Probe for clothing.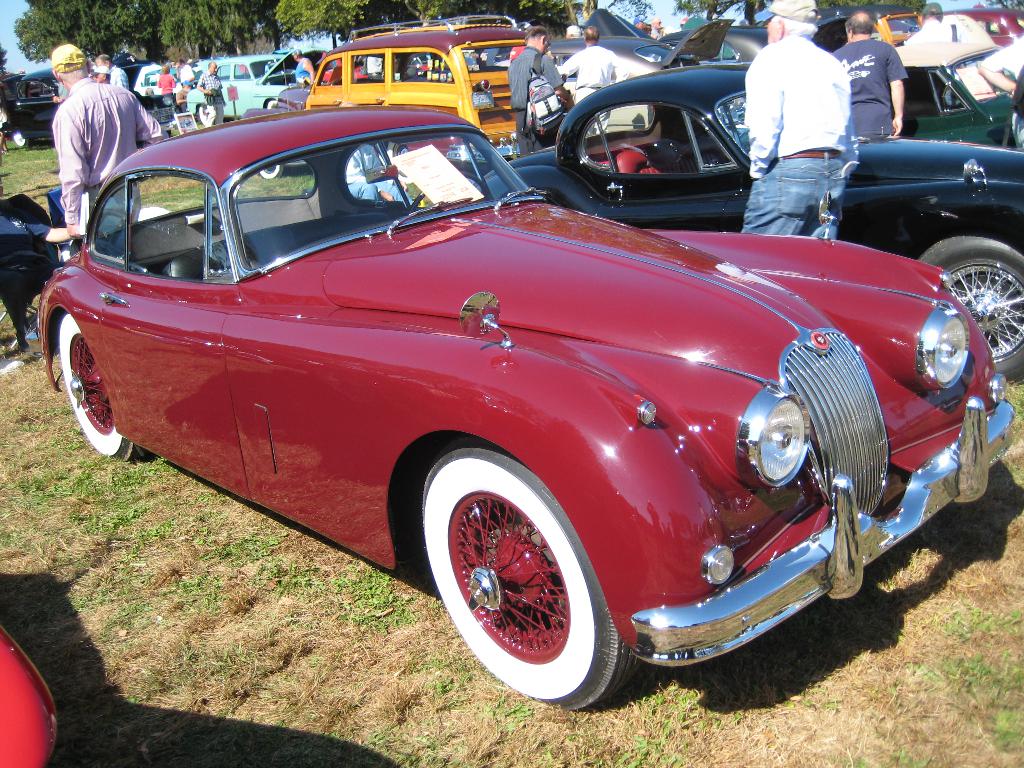
Probe result: detection(741, 5, 868, 223).
